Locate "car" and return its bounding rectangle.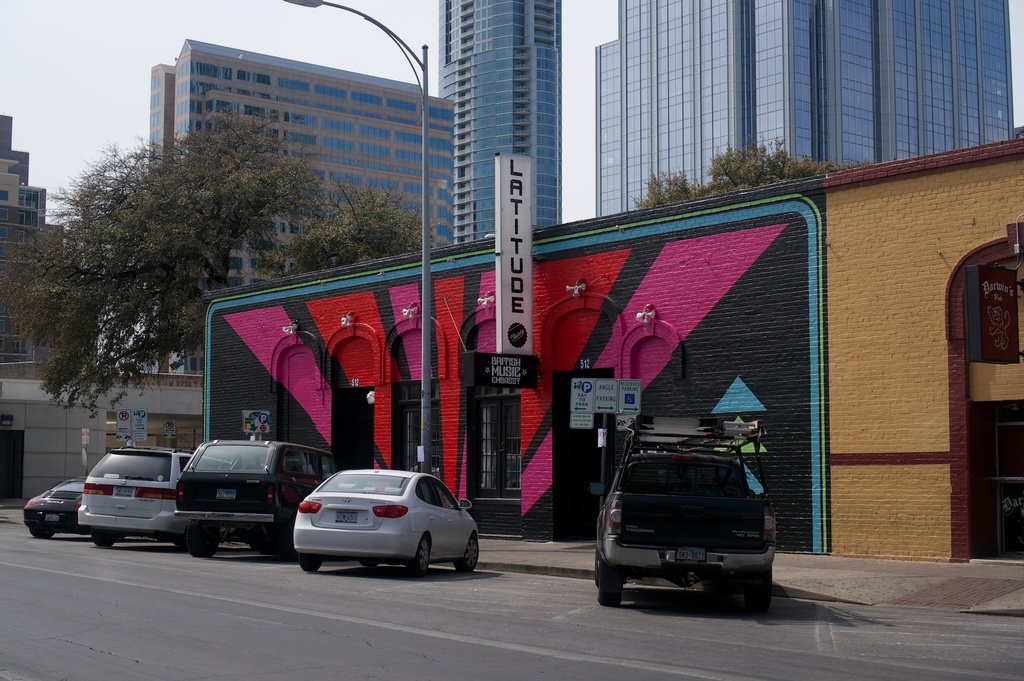
l=76, t=443, r=230, b=550.
